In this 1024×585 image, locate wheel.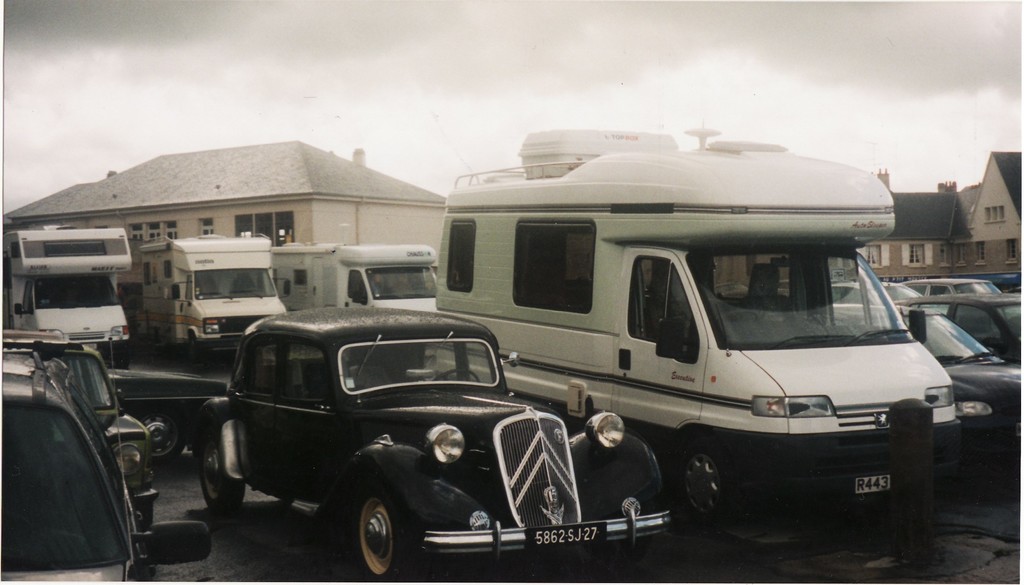
Bounding box: (left=187, top=336, right=200, bottom=370).
